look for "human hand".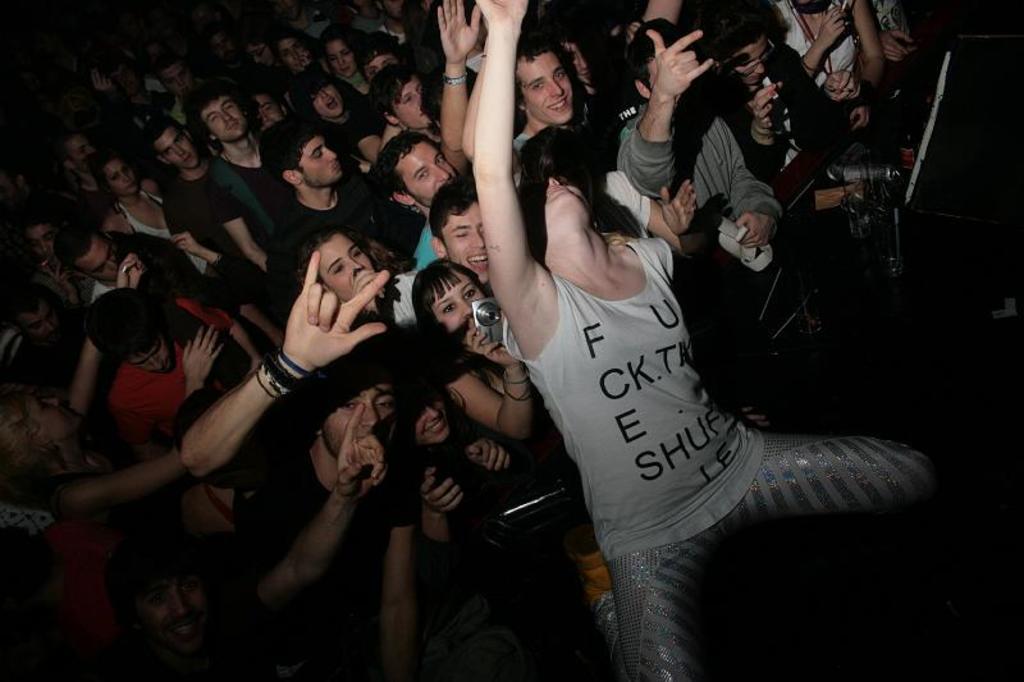
Found: <box>172,233,198,256</box>.
